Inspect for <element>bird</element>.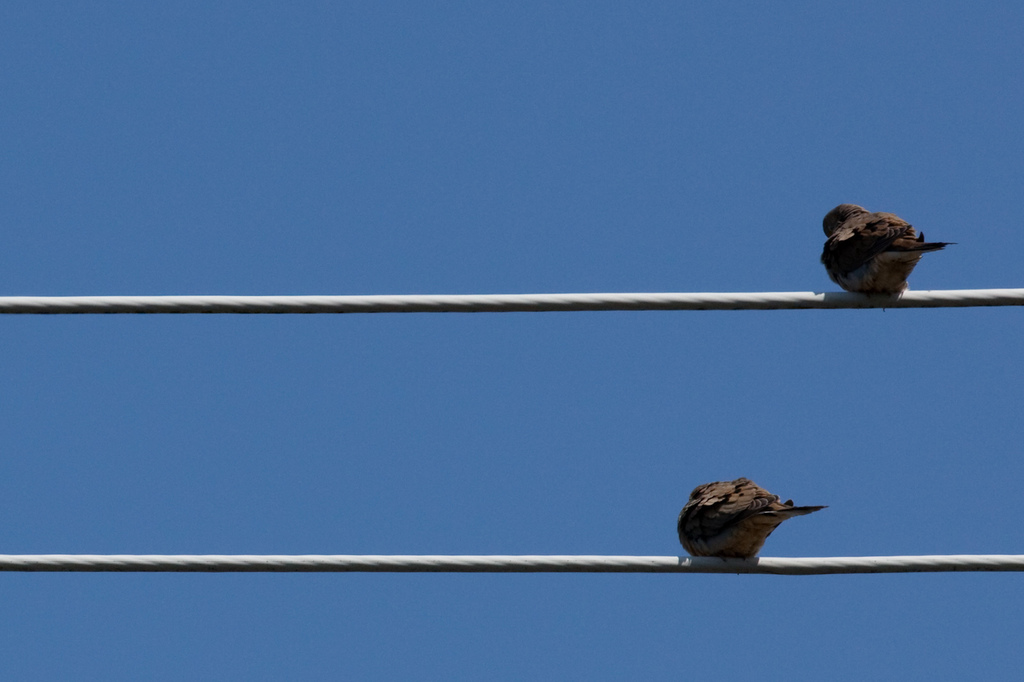
Inspection: x1=833, y1=203, x2=961, y2=305.
